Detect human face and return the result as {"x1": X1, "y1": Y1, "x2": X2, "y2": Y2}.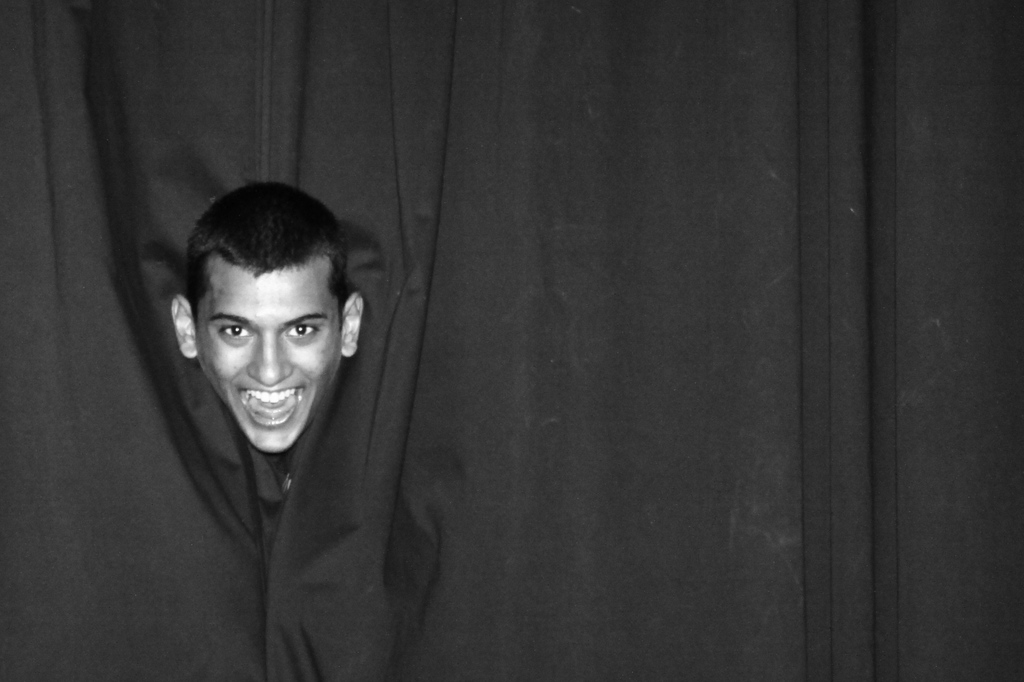
{"x1": 191, "y1": 270, "x2": 343, "y2": 452}.
